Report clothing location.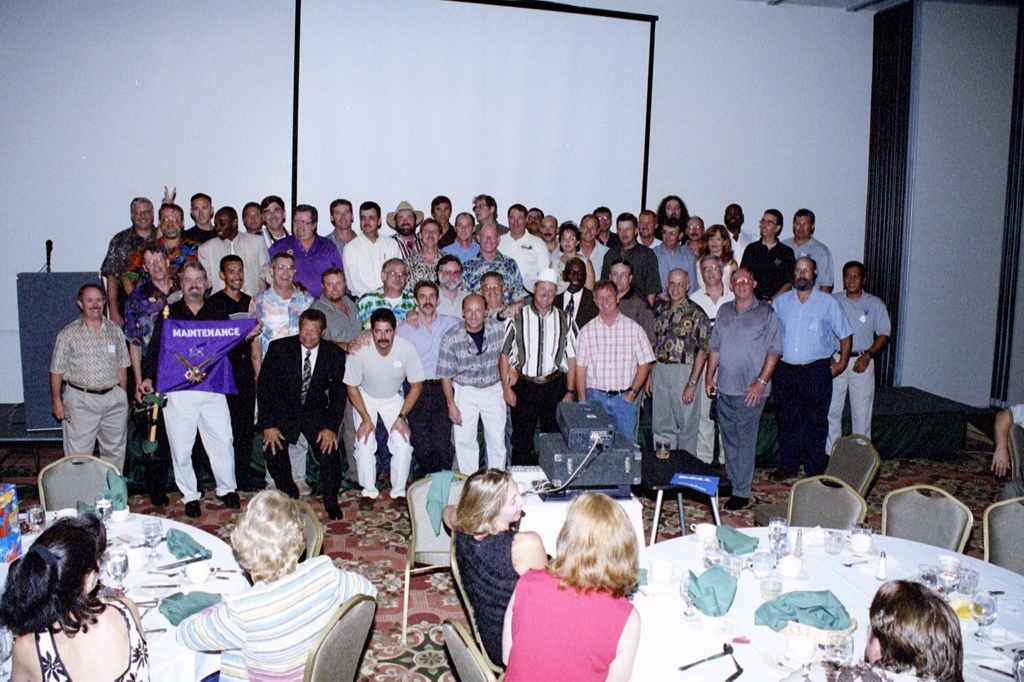
Report: <bbox>501, 313, 572, 466</bbox>.
